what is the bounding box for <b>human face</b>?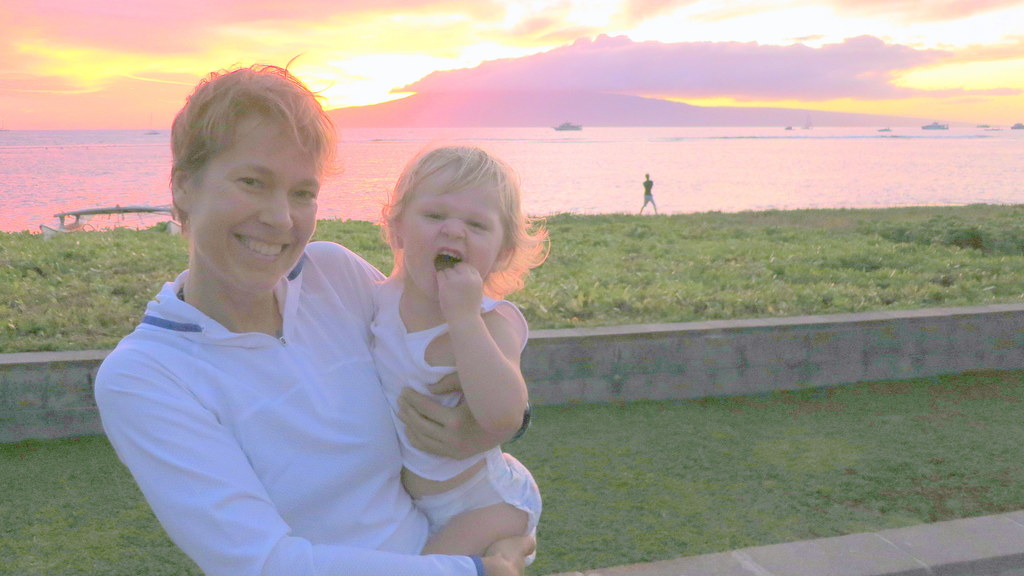
locate(404, 170, 502, 303).
